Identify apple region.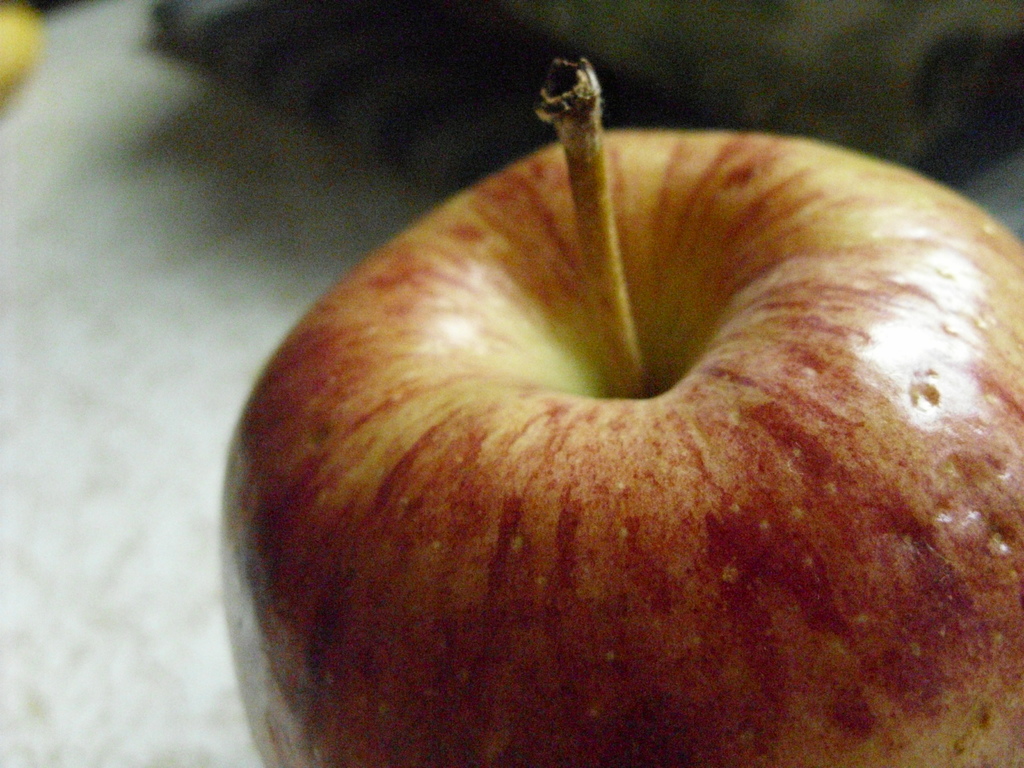
Region: select_region(216, 54, 1023, 767).
